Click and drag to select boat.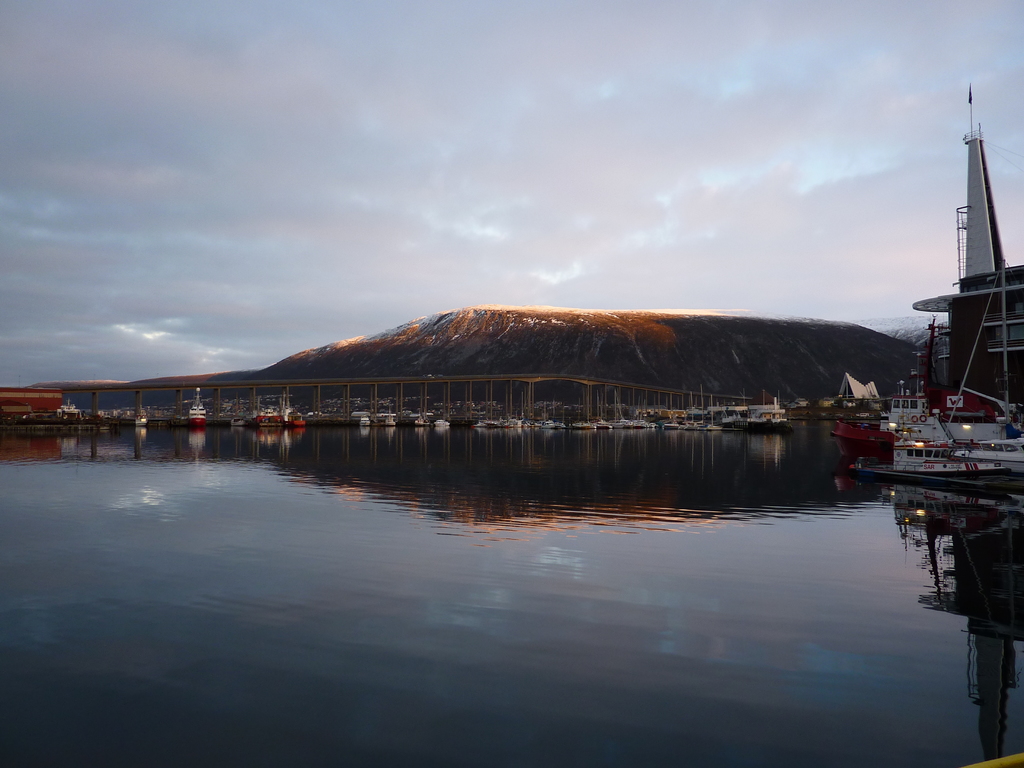
Selection: 708, 390, 721, 429.
